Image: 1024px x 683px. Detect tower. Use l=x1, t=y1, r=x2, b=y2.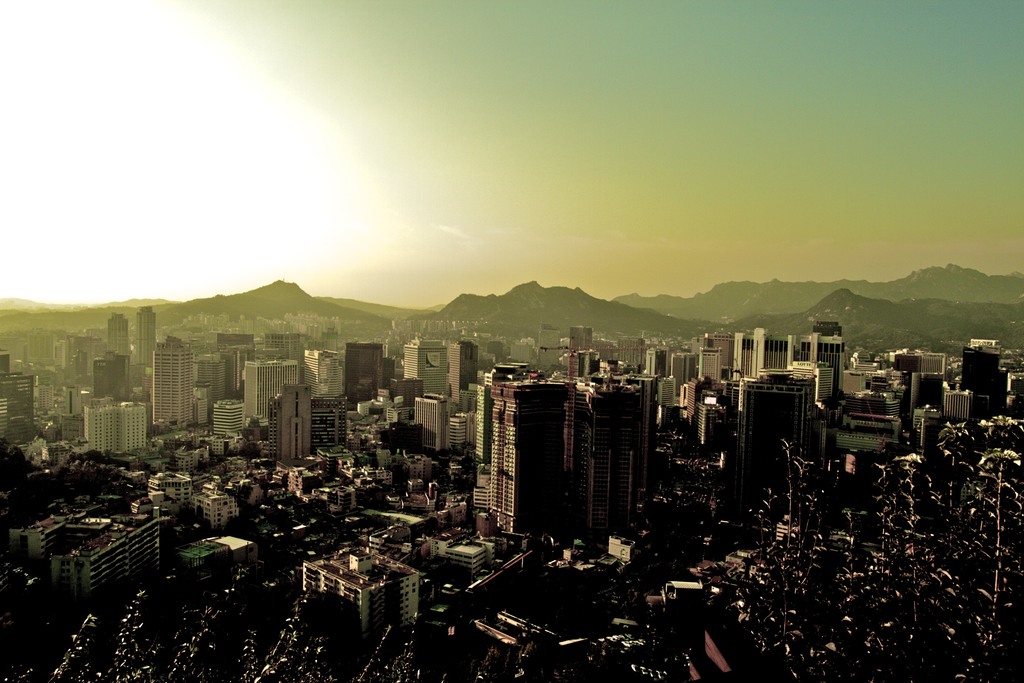
l=731, t=339, r=782, b=374.
